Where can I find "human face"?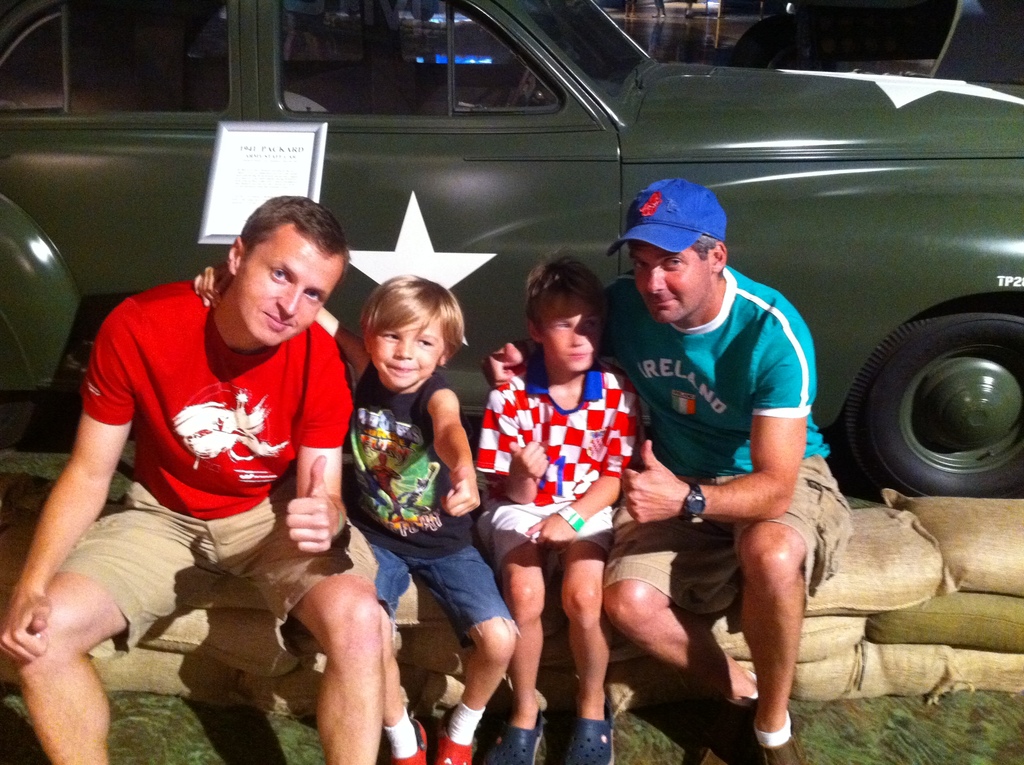
You can find it at 237 220 340 345.
